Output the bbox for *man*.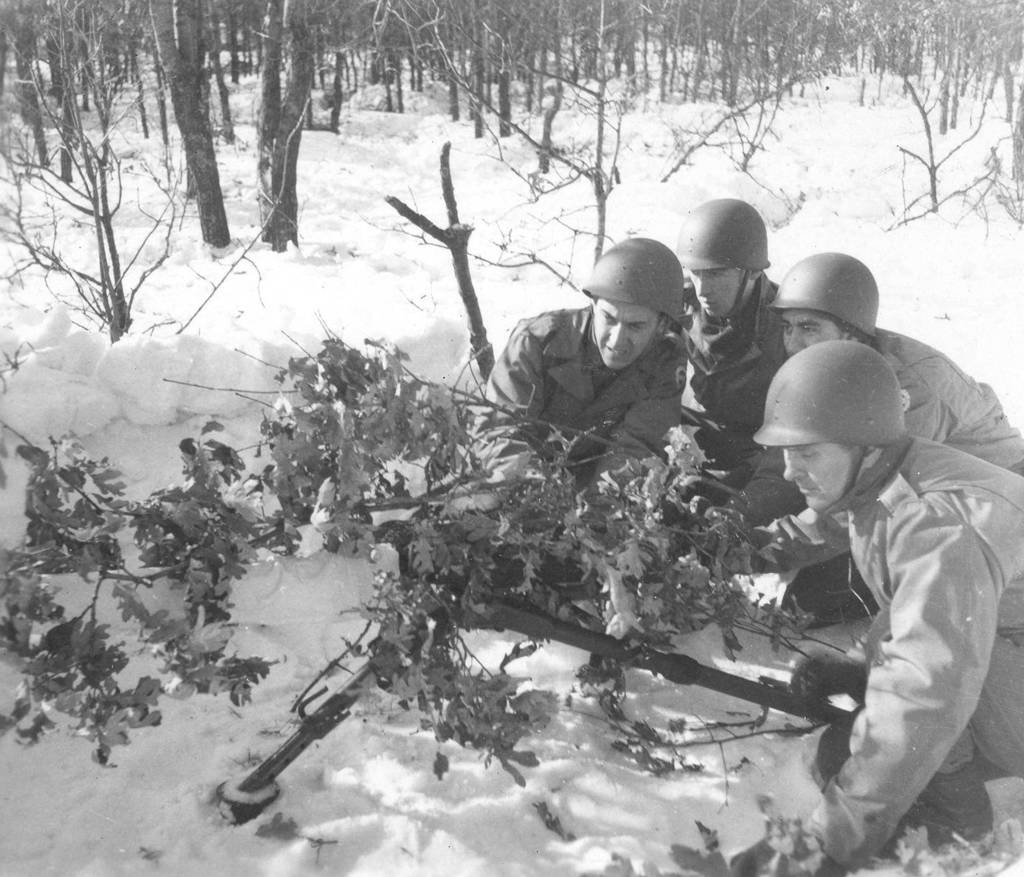
detection(645, 195, 874, 622).
